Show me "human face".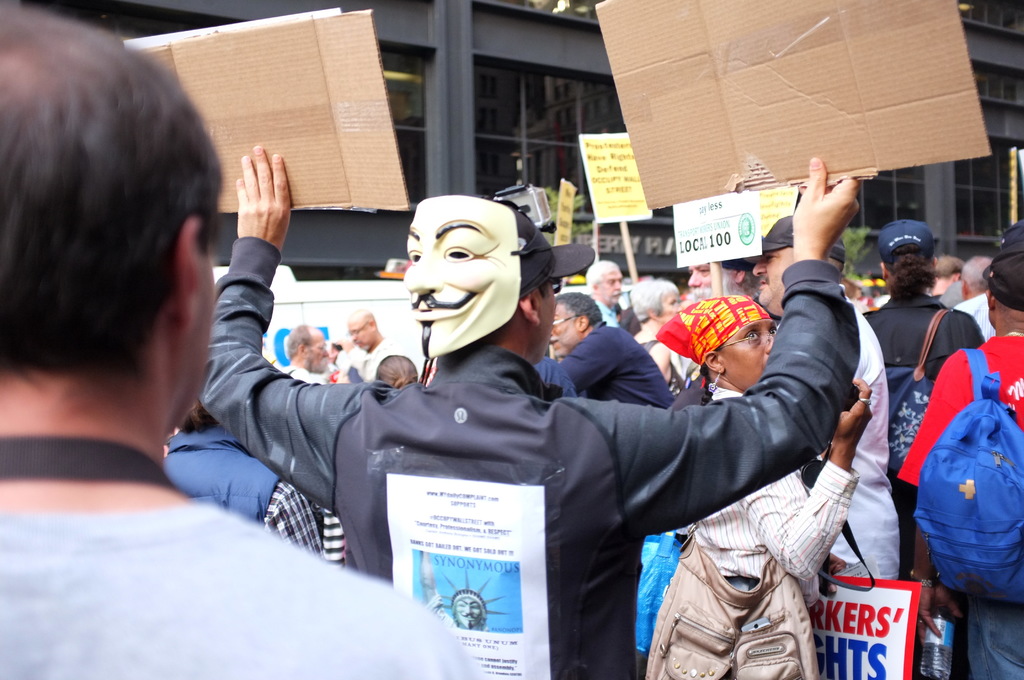
"human face" is here: select_region(550, 305, 580, 355).
